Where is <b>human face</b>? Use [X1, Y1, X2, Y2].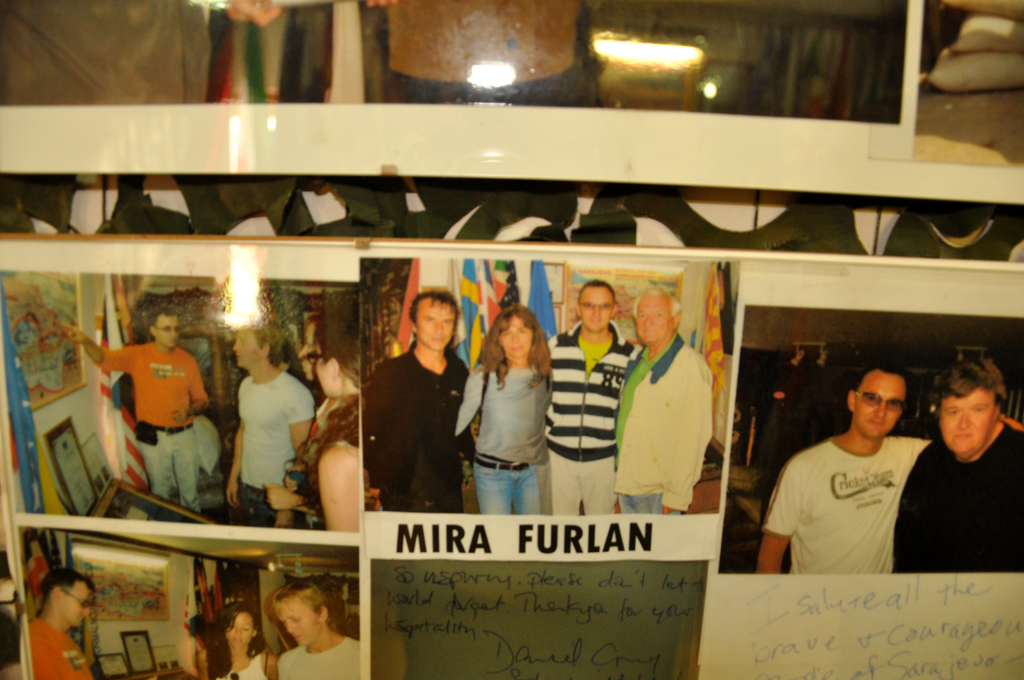
[579, 282, 613, 335].
